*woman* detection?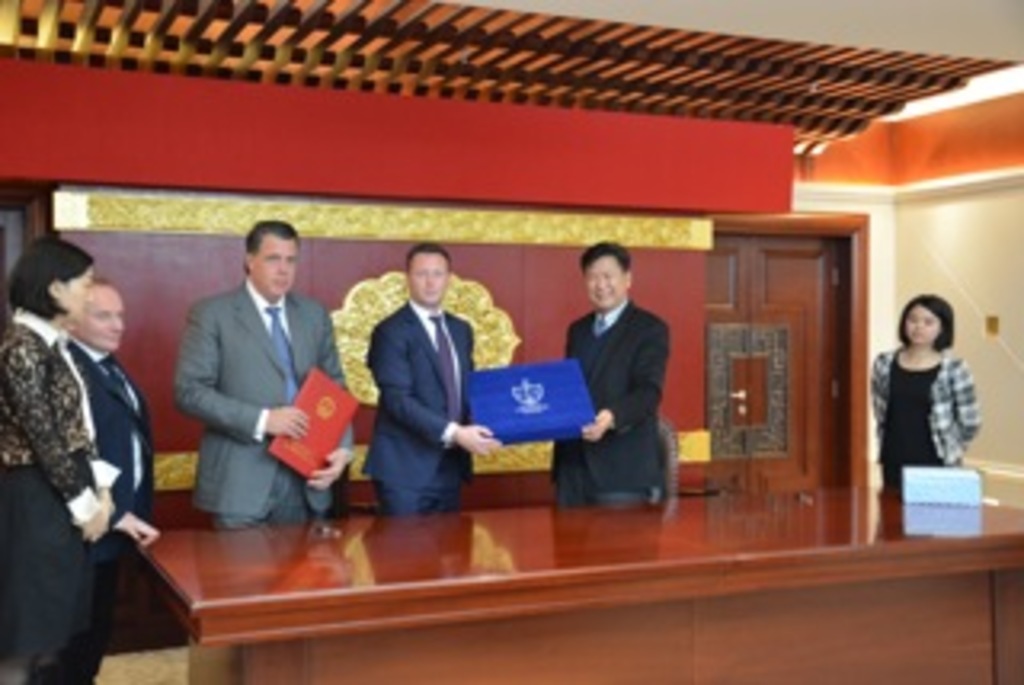
0 230 109 682
